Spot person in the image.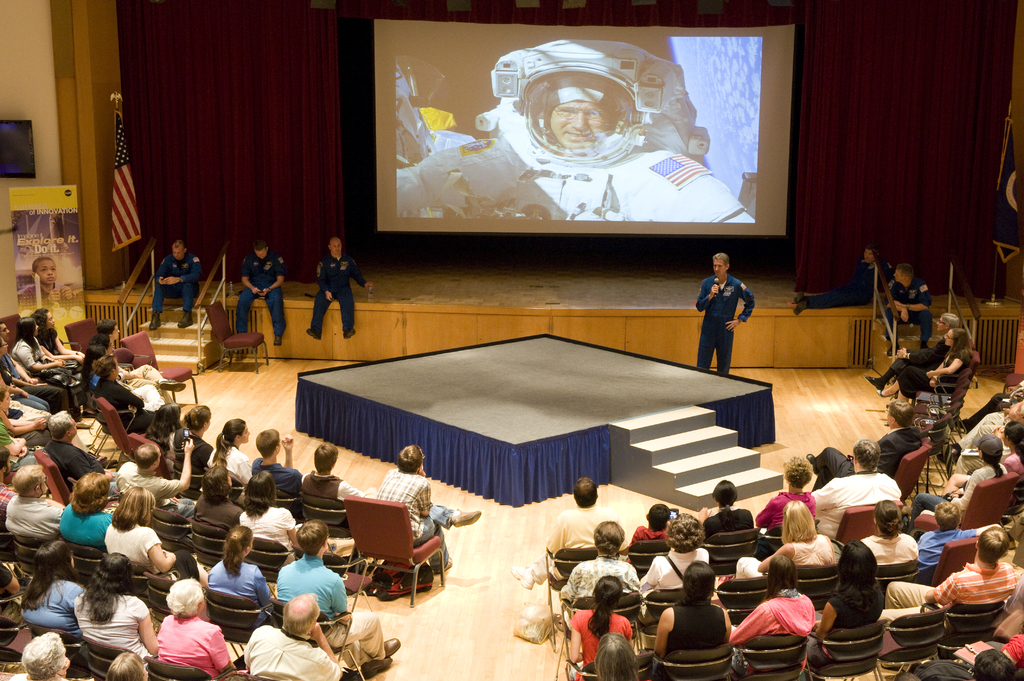
person found at locate(71, 556, 134, 650).
